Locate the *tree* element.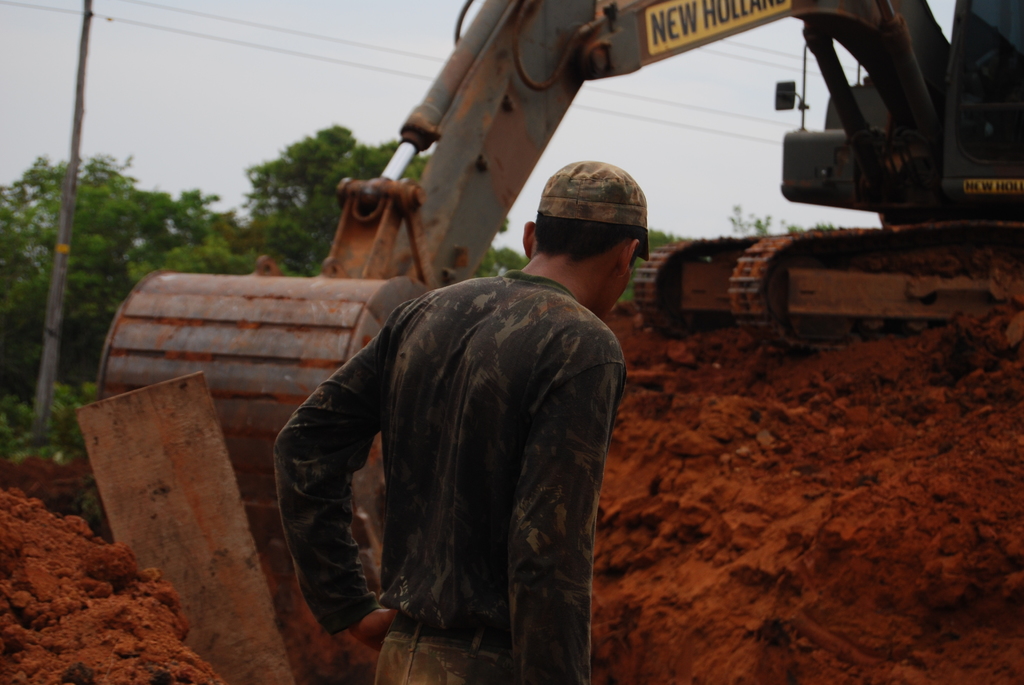
Element bbox: crop(212, 126, 448, 284).
